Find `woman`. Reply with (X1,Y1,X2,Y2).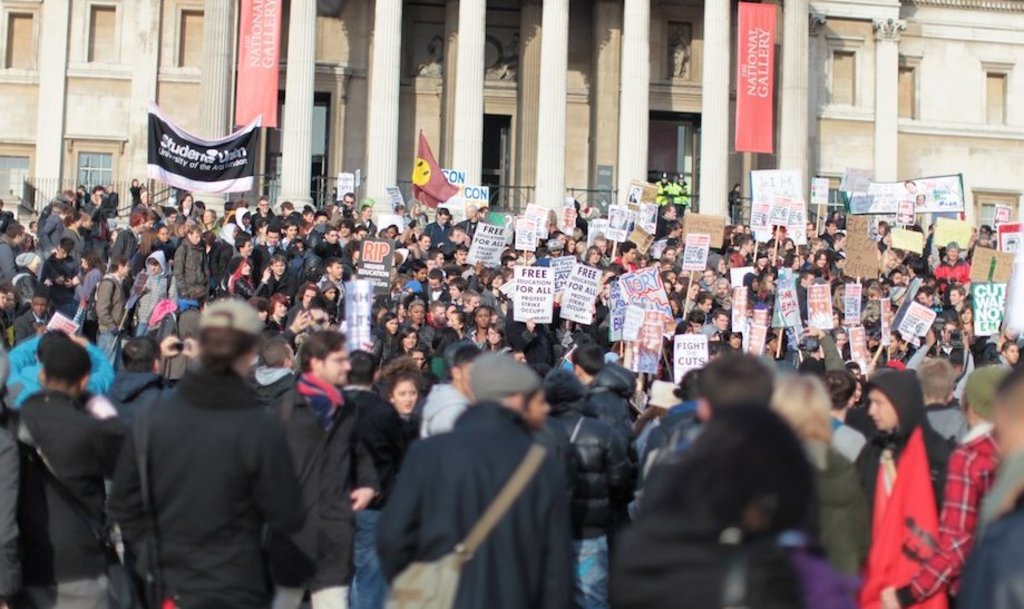
(368,312,394,364).
